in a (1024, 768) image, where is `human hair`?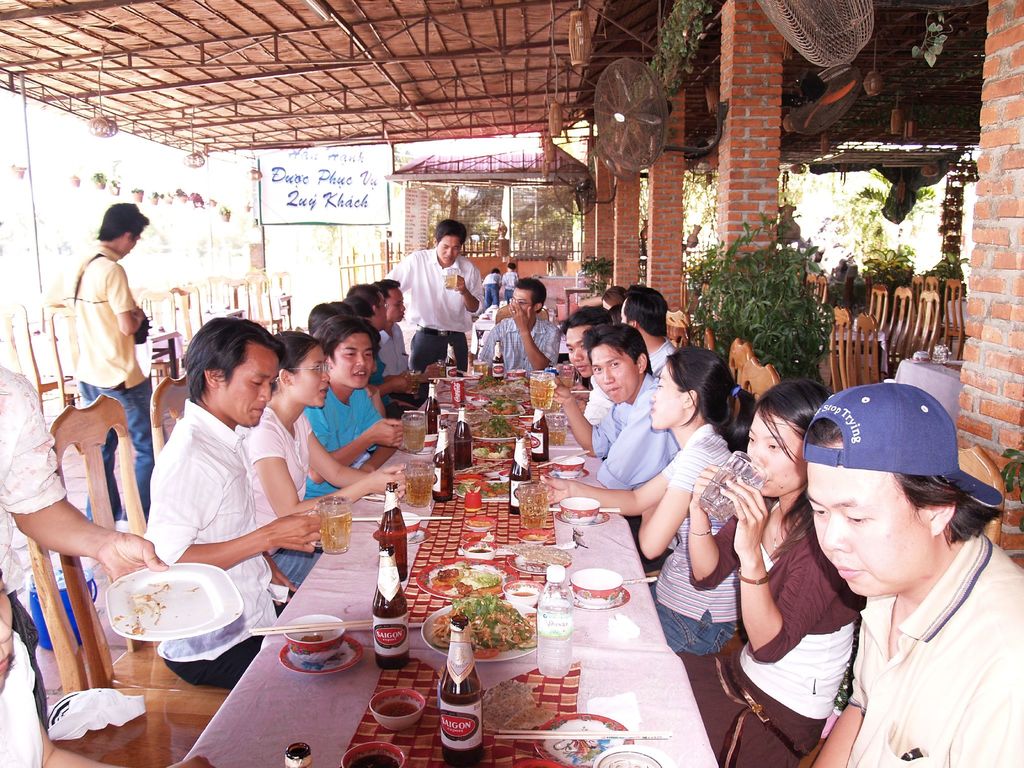
crop(673, 346, 755, 447).
